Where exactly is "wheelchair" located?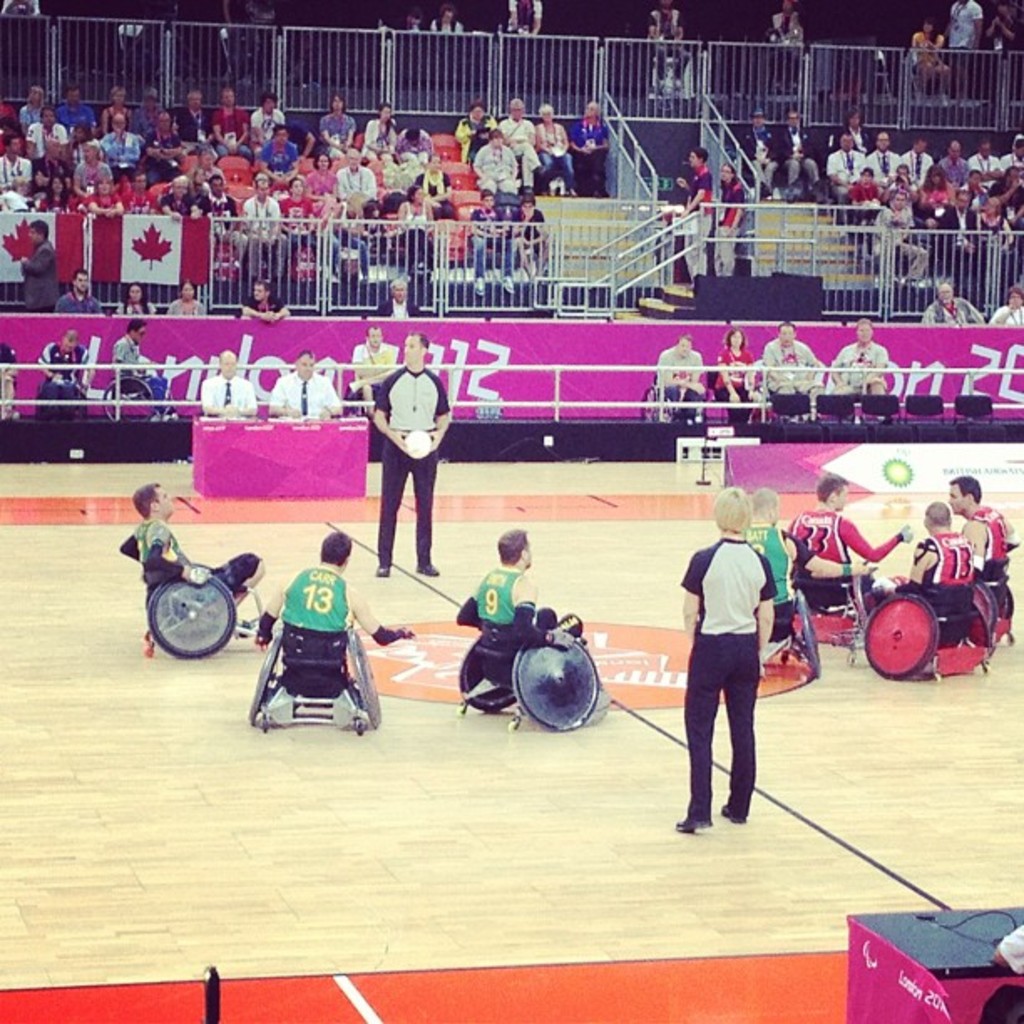
Its bounding box is crop(100, 371, 162, 422).
